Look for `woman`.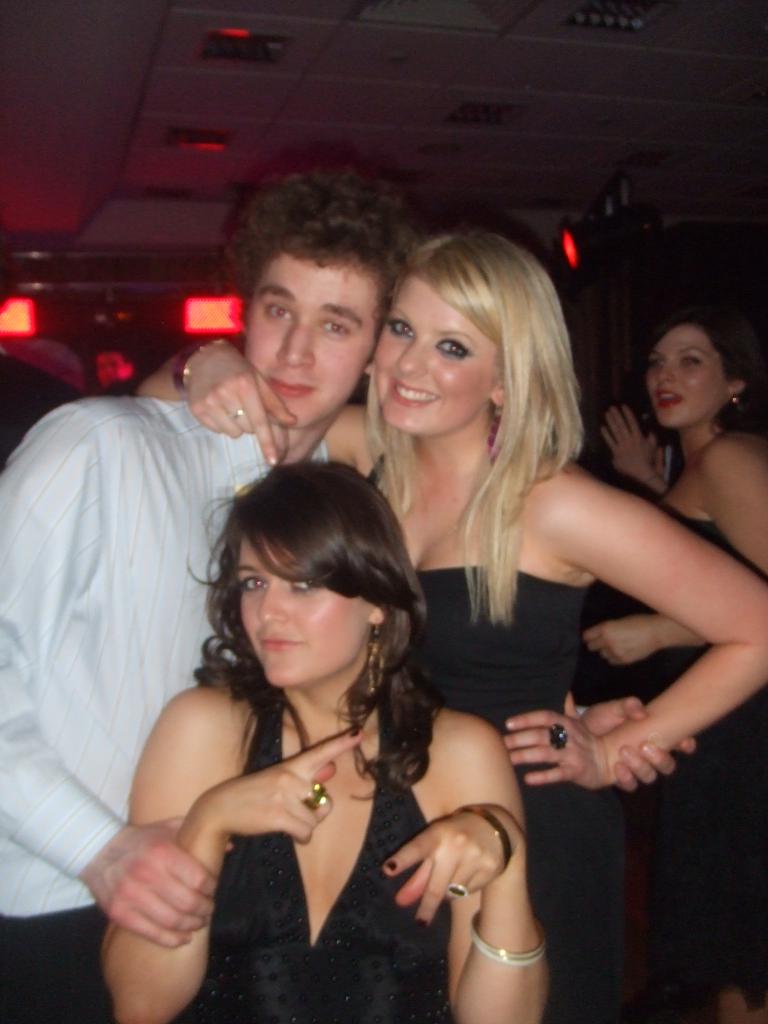
Found: left=95, top=456, right=550, bottom=1023.
